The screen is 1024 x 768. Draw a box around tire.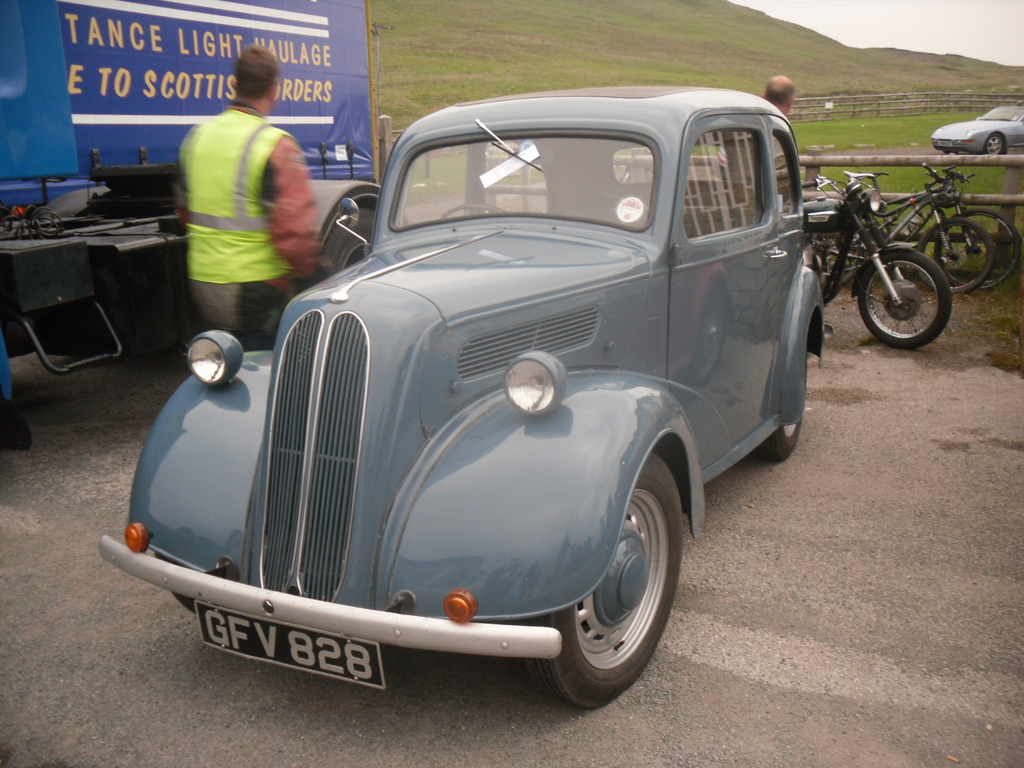
box=[321, 209, 381, 279].
